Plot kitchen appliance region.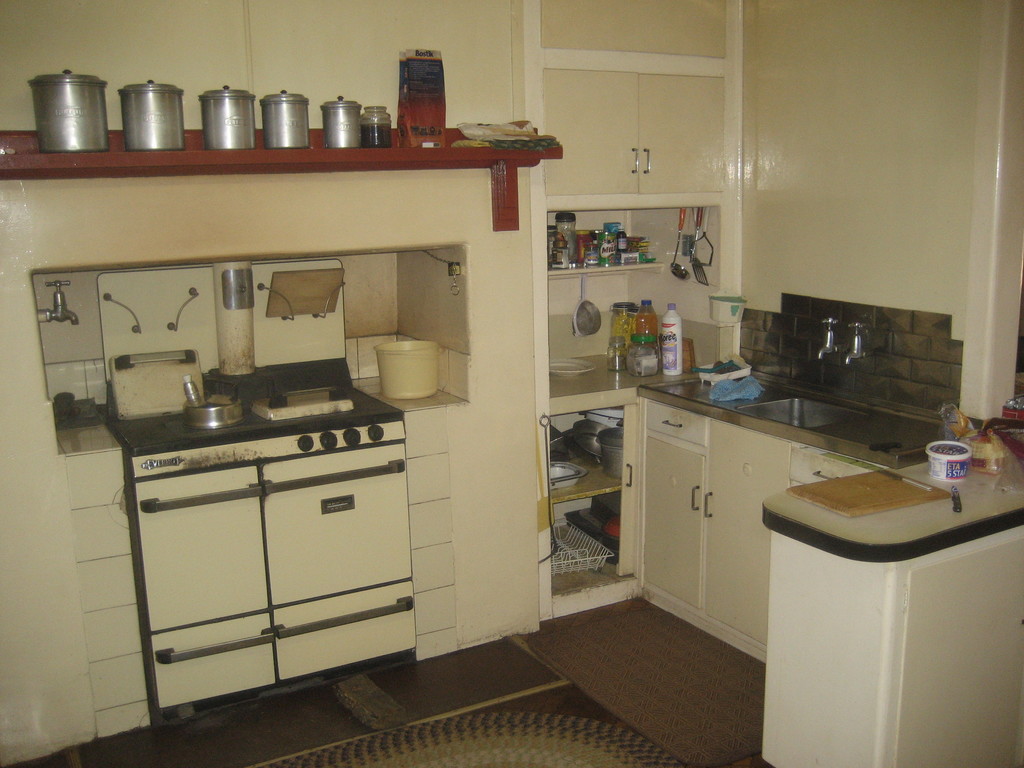
Plotted at [260, 92, 308, 148].
